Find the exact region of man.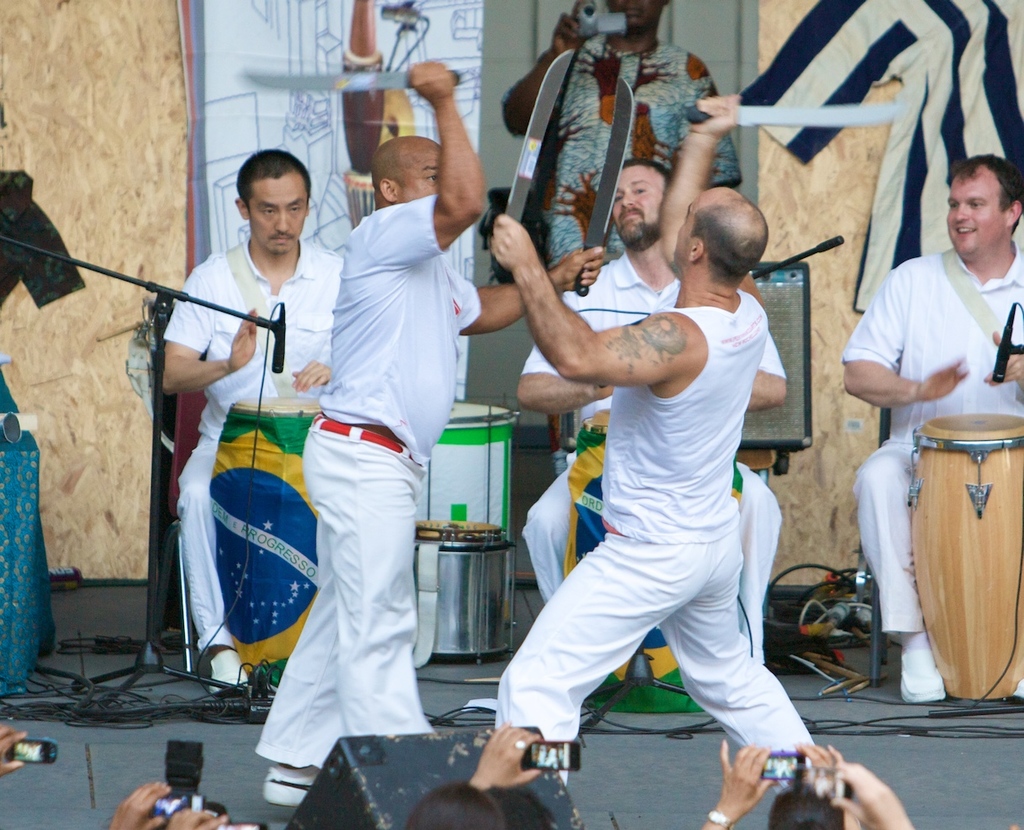
Exact region: box=[838, 151, 1023, 708].
